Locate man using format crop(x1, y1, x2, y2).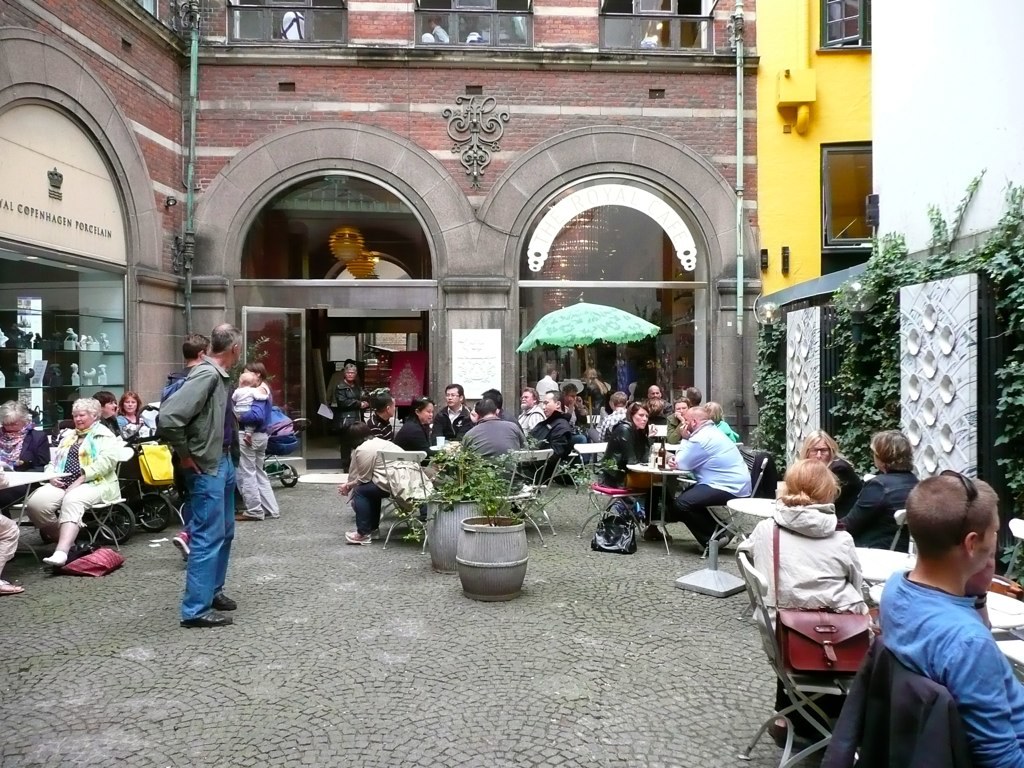
crop(662, 405, 750, 554).
